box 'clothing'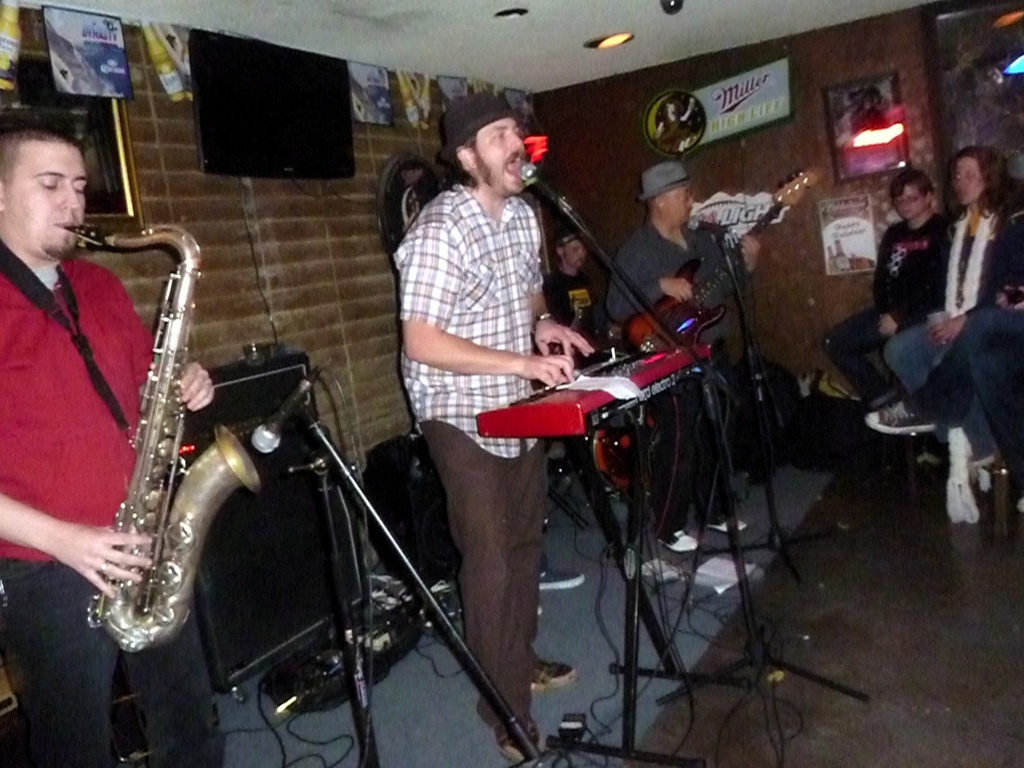
388/179/548/730
